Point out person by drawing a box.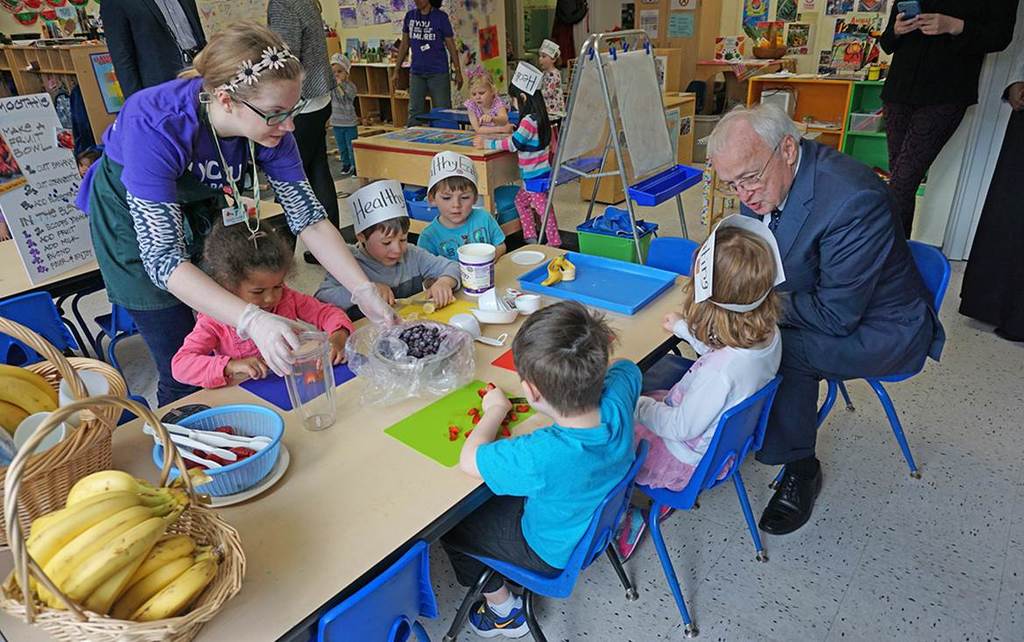
[left=607, top=225, right=783, bottom=569].
